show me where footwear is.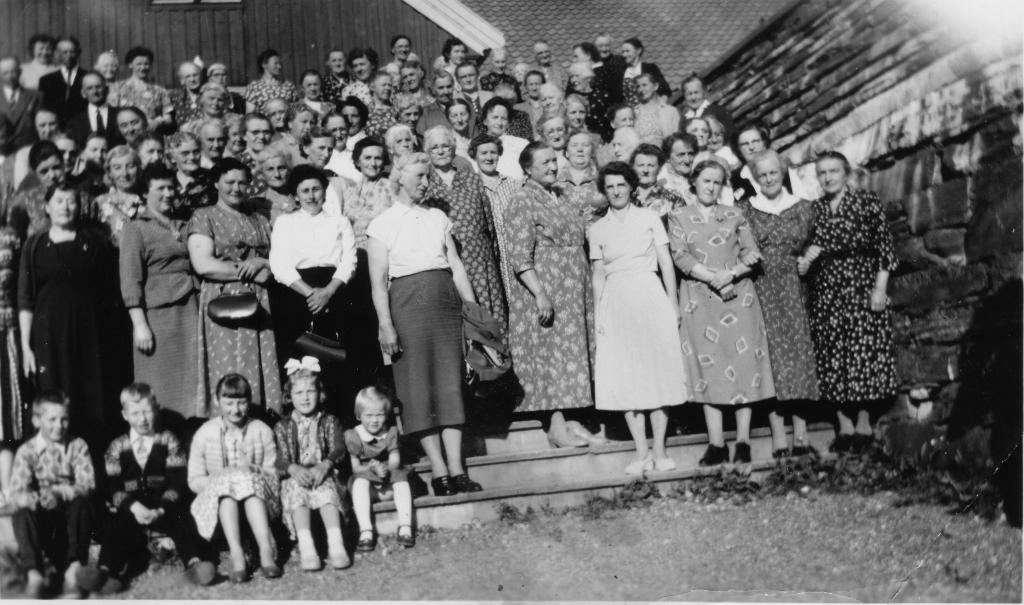
footwear is at region(854, 432, 877, 453).
